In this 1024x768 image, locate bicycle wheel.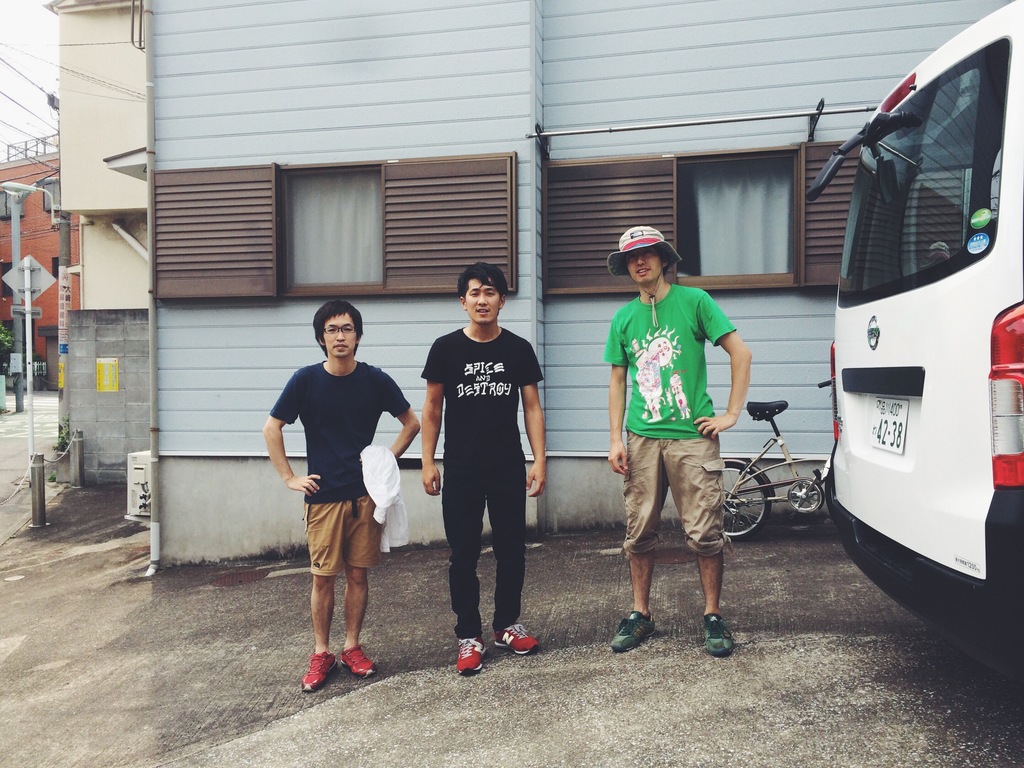
Bounding box: rect(723, 455, 770, 540).
